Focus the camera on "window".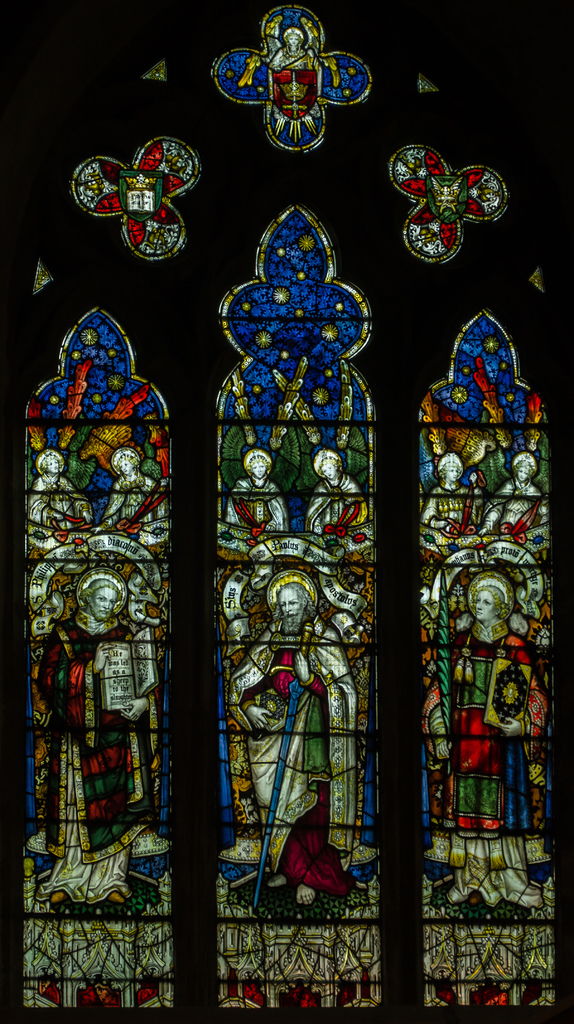
Focus region: [x1=0, y1=160, x2=573, y2=997].
